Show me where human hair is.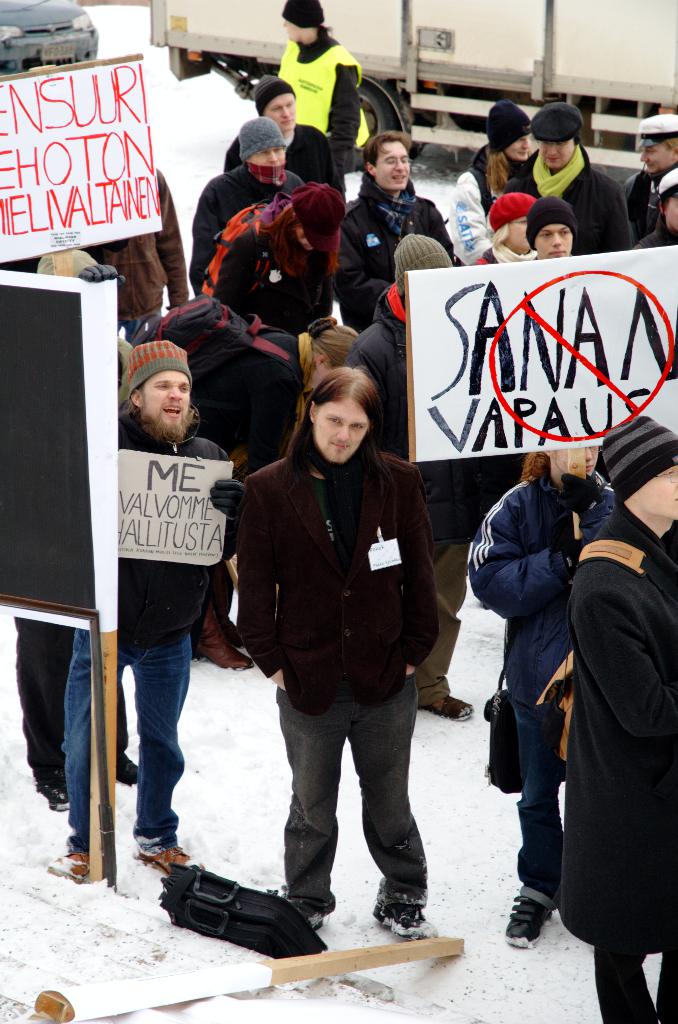
human hair is at region(491, 220, 512, 253).
